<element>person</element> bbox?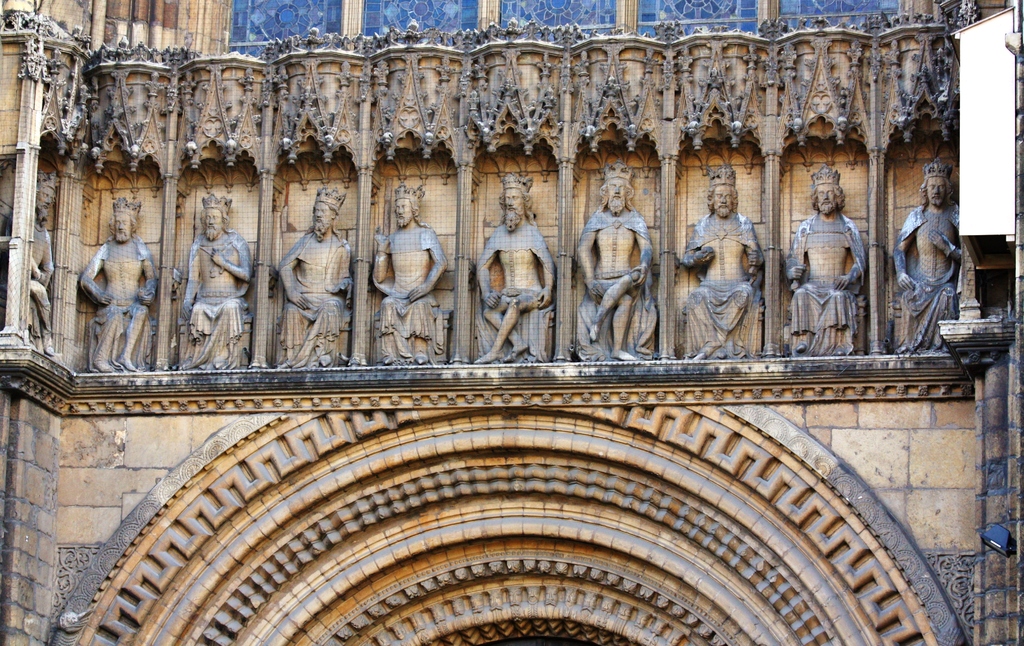
region(475, 171, 557, 360)
